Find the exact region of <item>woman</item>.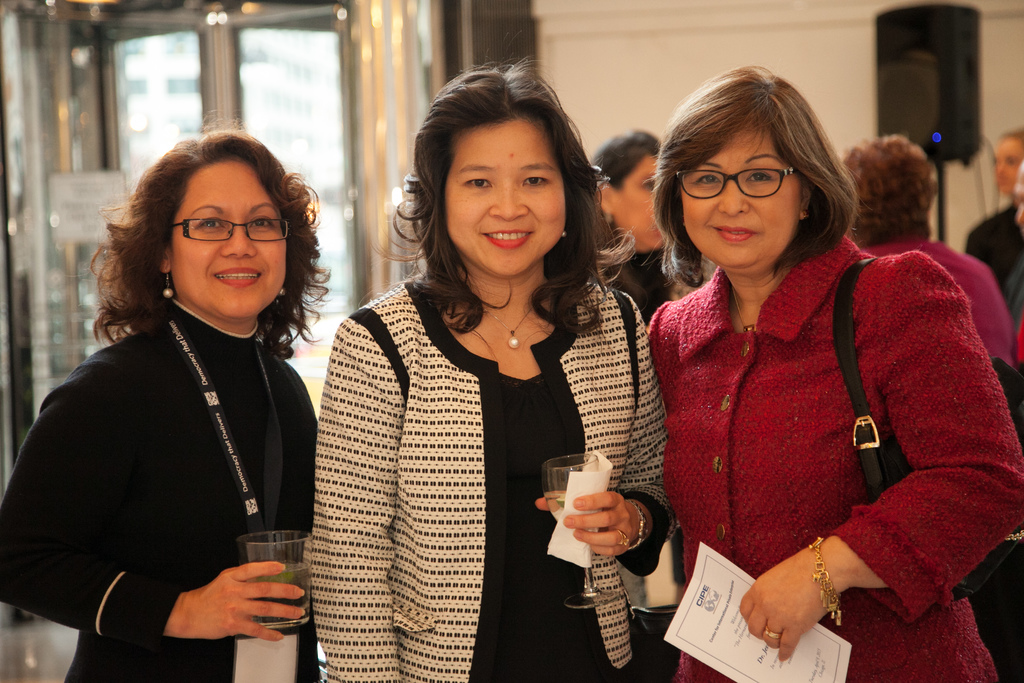
Exact region: [0, 103, 317, 682].
